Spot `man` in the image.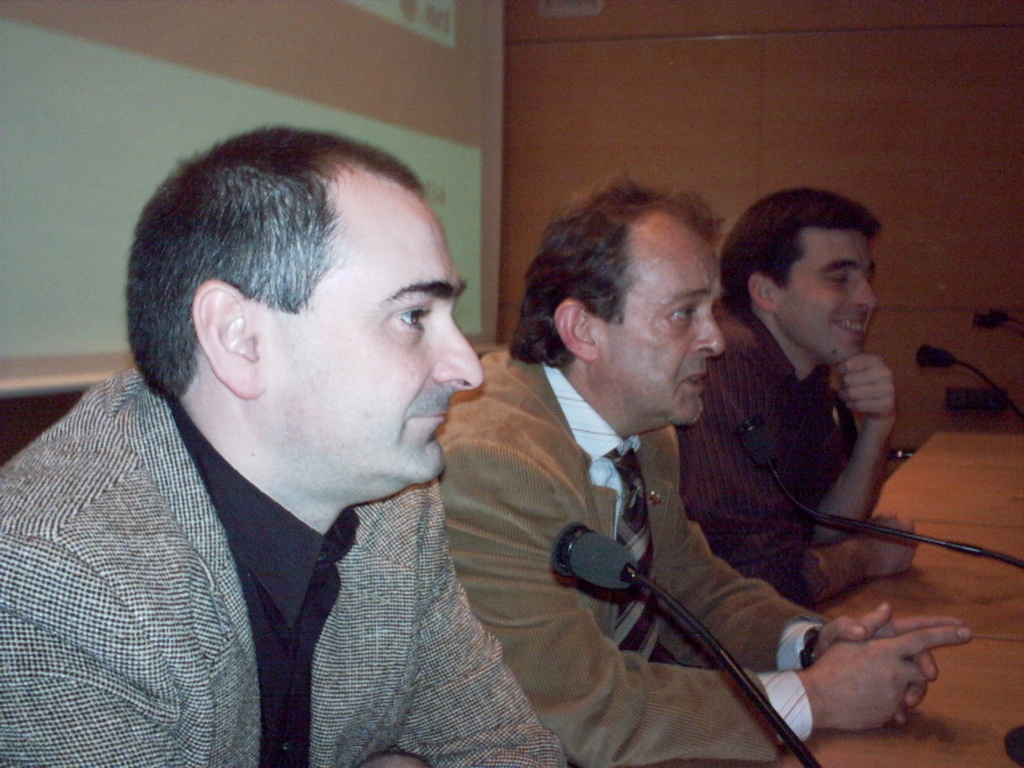
`man` found at {"left": 0, "top": 126, "right": 568, "bottom": 767}.
